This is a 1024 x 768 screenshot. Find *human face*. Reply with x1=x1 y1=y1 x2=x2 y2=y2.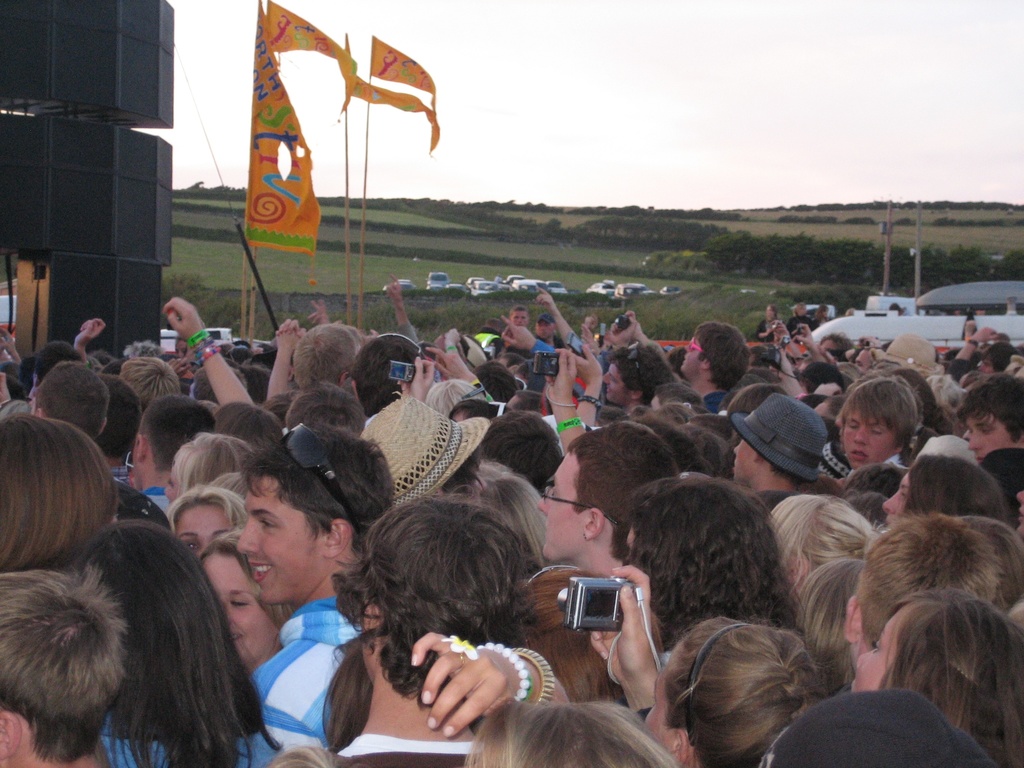
x1=202 y1=557 x2=282 y2=675.
